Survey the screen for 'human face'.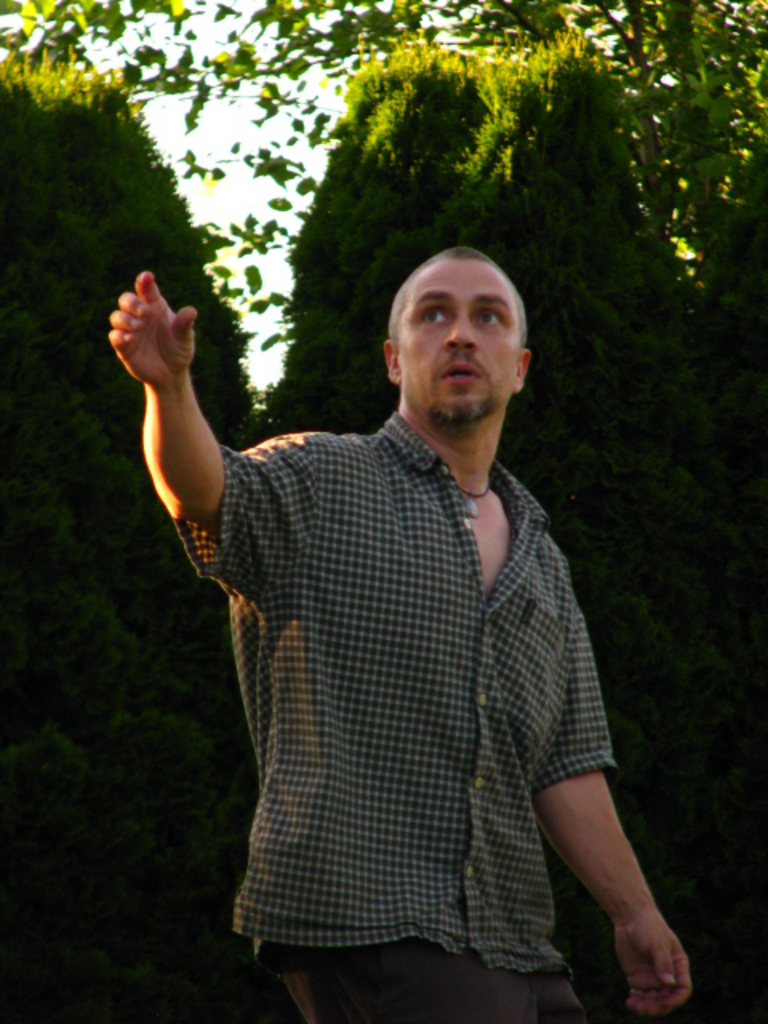
Survey found: <region>395, 264, 522, 426</region>.
